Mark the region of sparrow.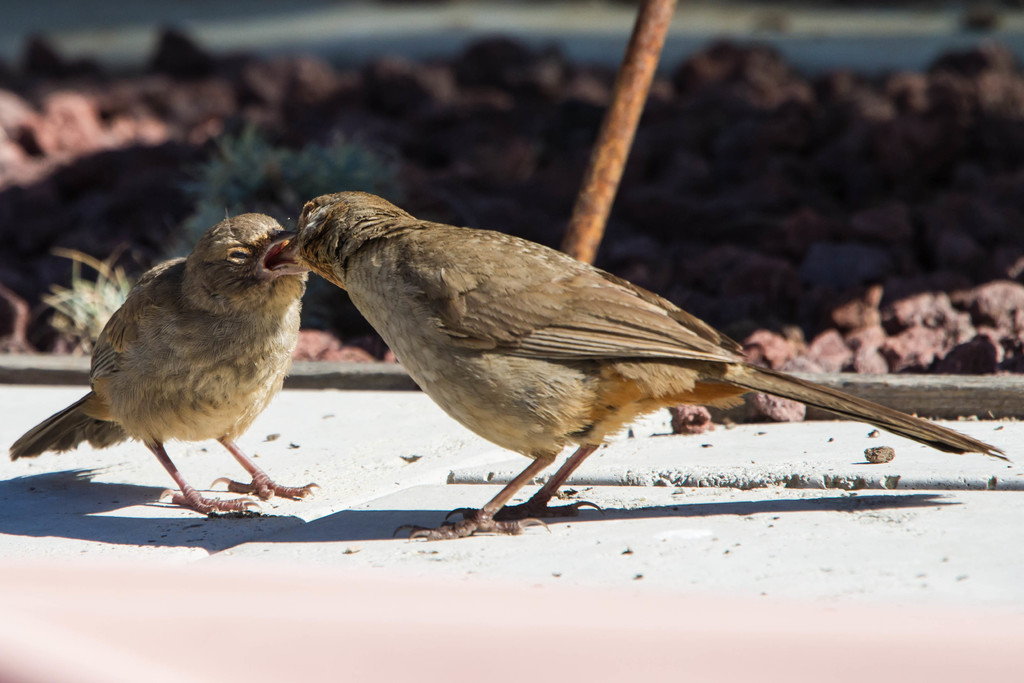
Region: 14 213 341 513.
